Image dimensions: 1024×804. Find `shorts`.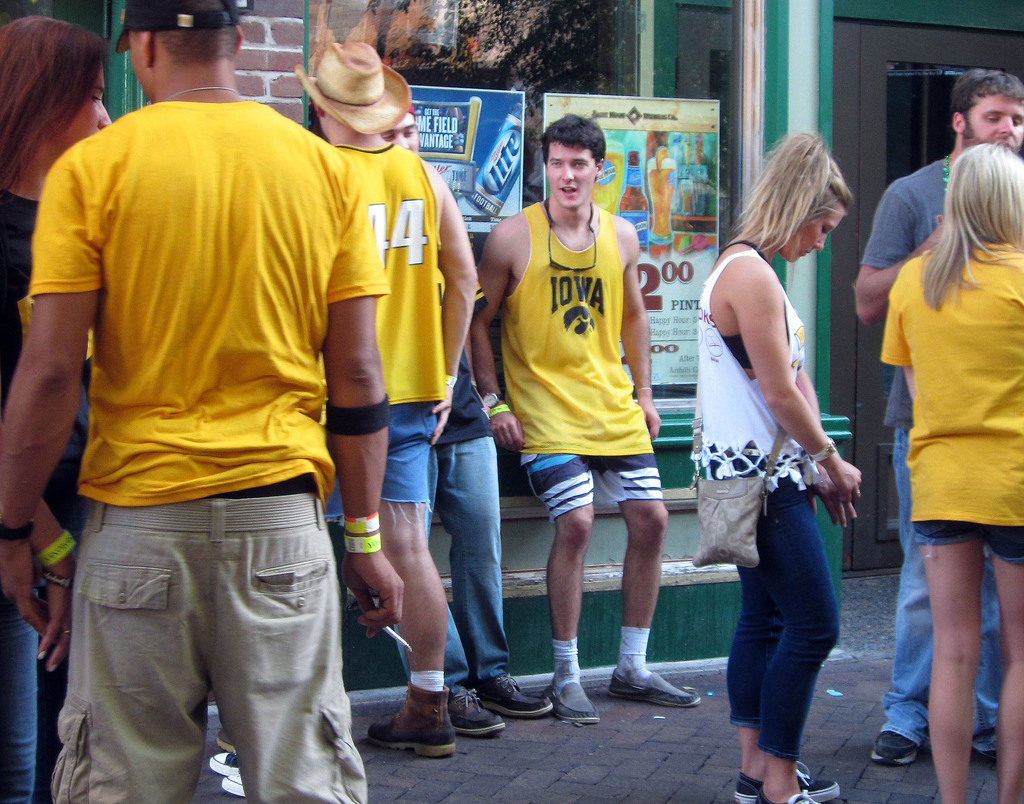
[x1=516, y1=451, x2=660, y2=520].
